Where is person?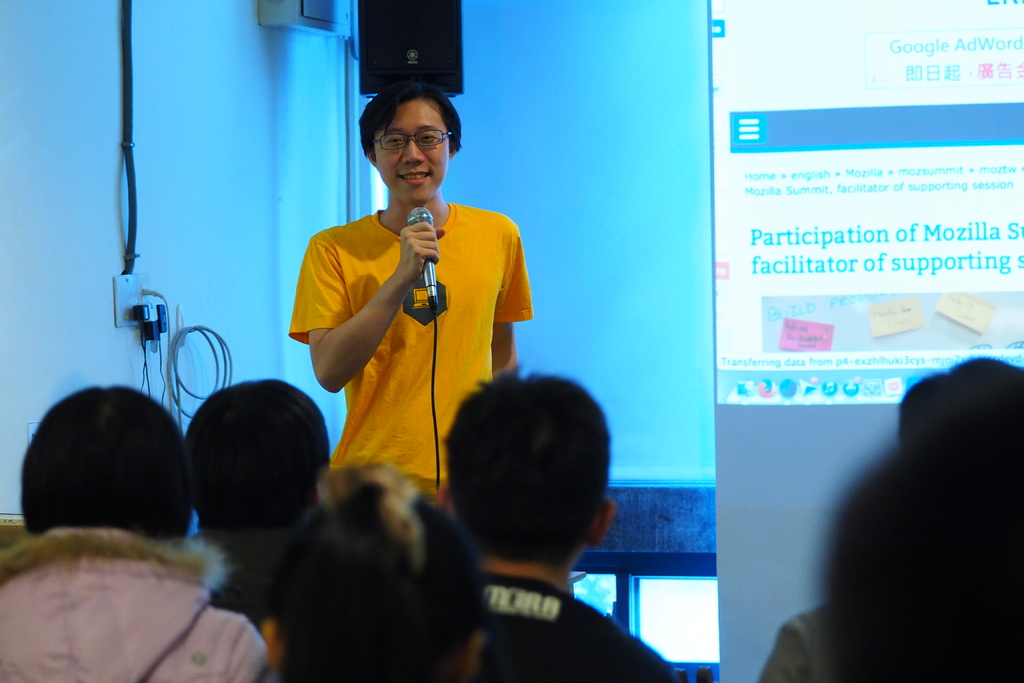
<box>262,461,495,682</box>.
